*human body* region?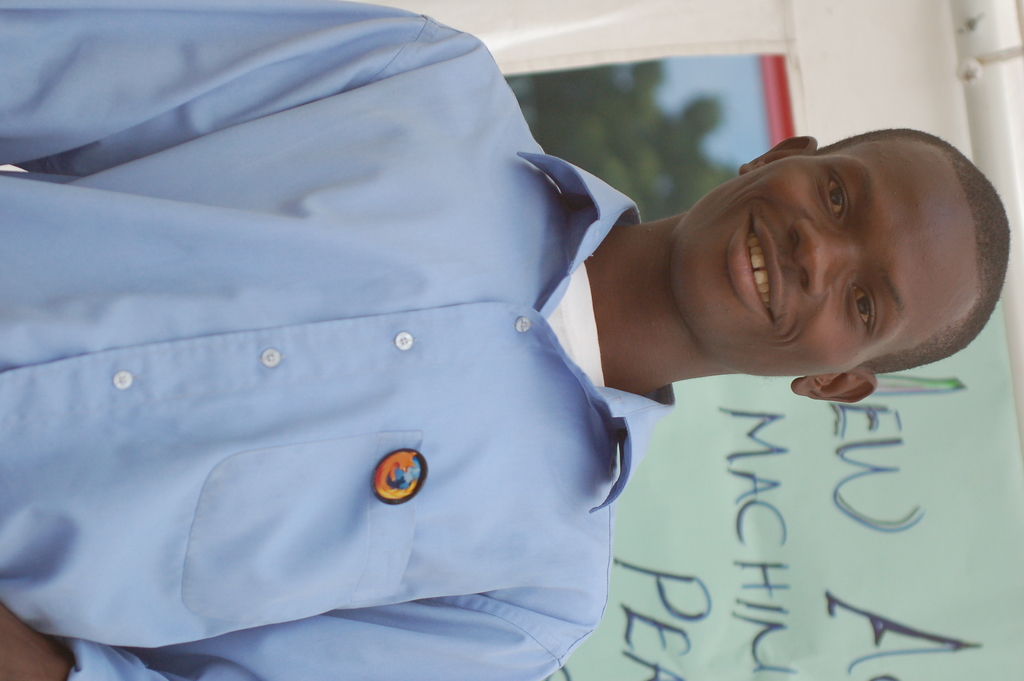
[0,0,1013,680]
